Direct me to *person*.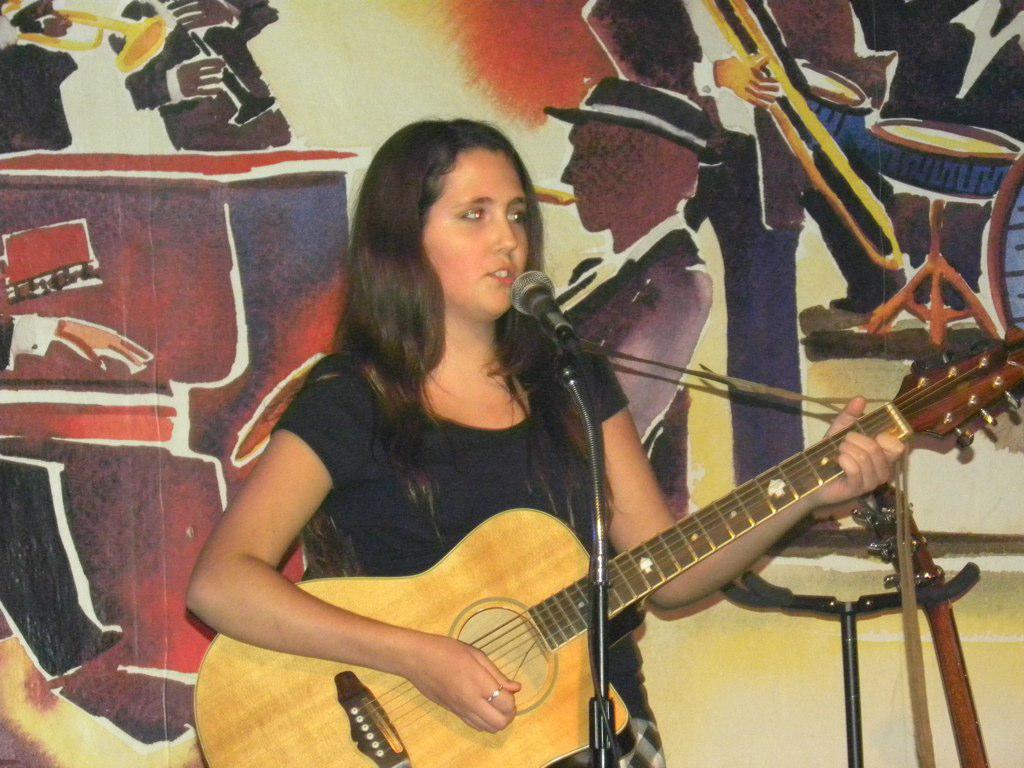
Direction: bbox=(279, 200, 991, 755).
